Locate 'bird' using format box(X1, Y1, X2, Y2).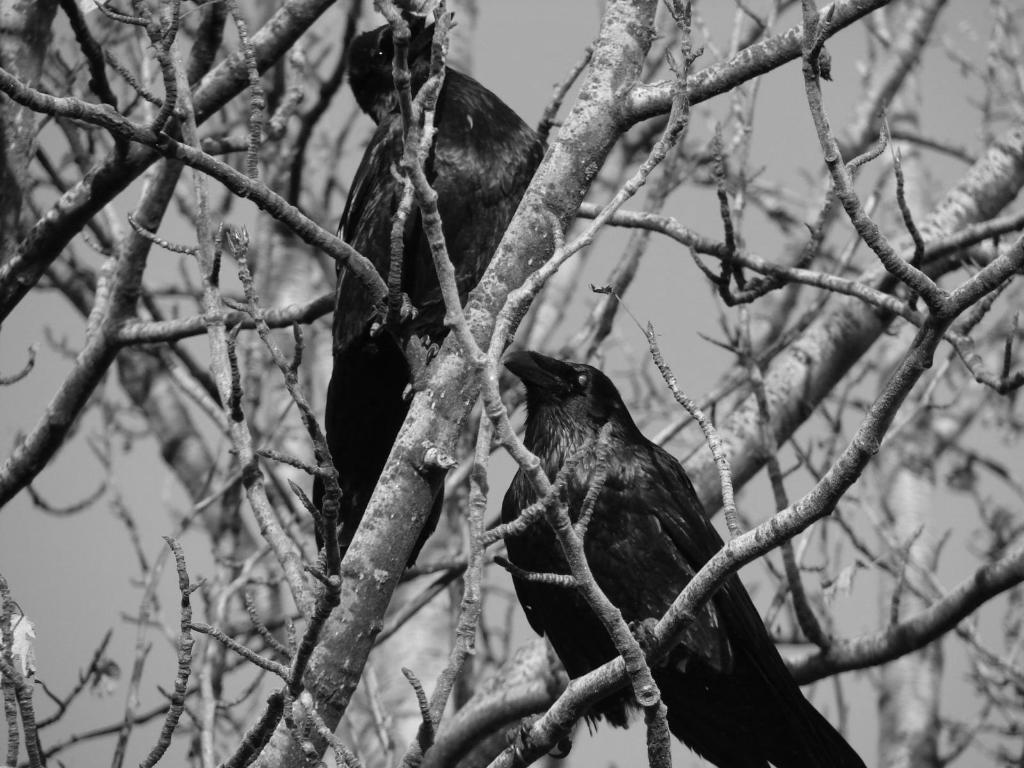
box(310, 0, 555, 588).
